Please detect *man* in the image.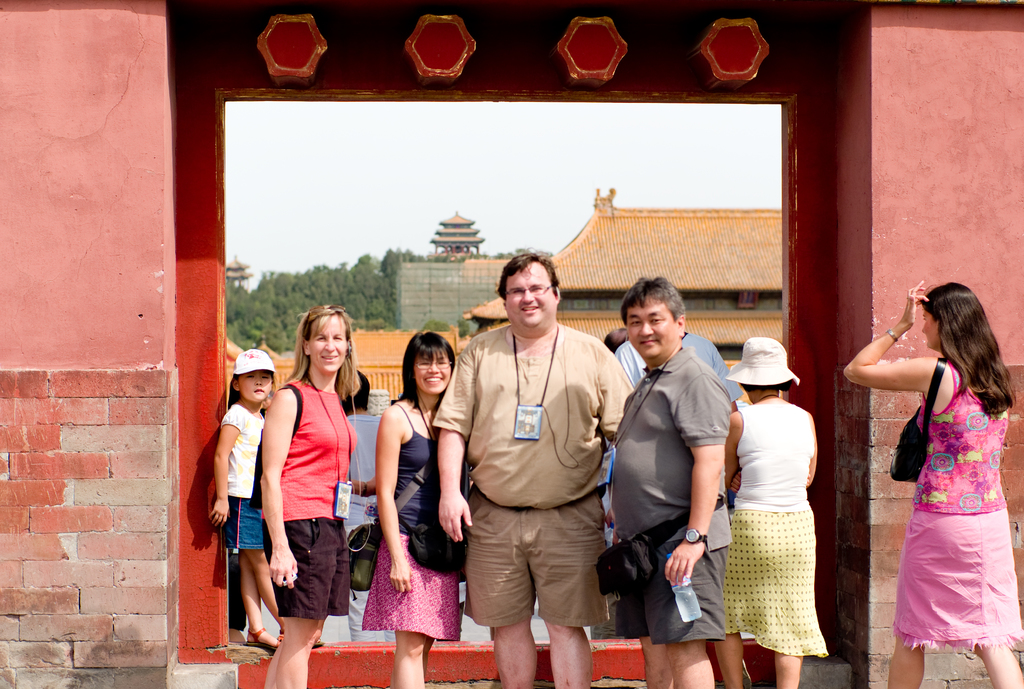
(609,275,729,688).
